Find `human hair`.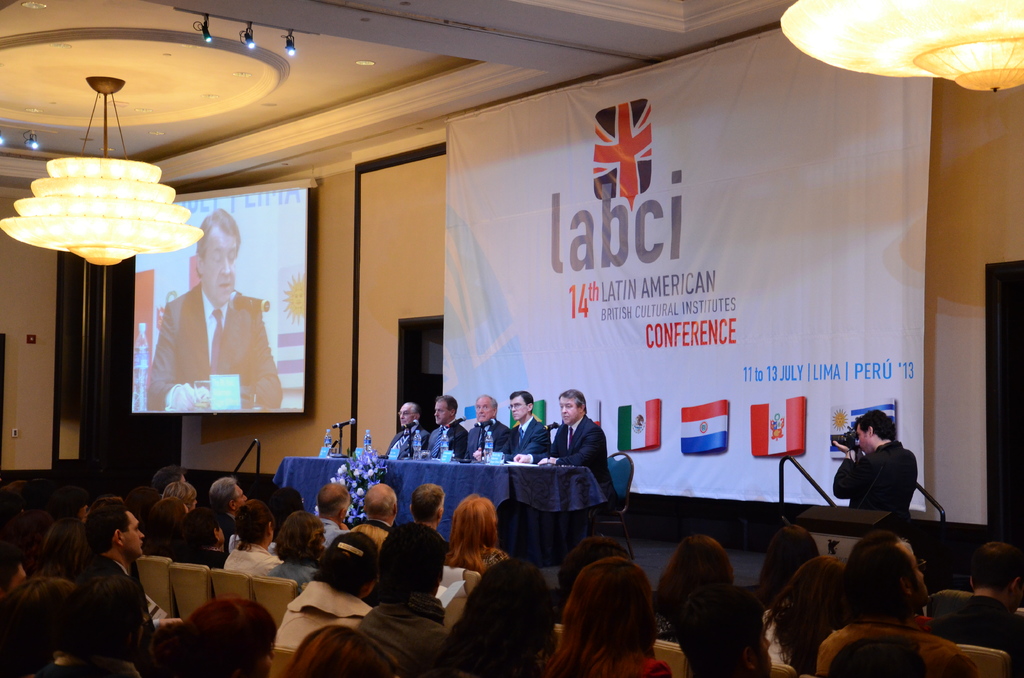
rect(436, 392, 460, 417).
